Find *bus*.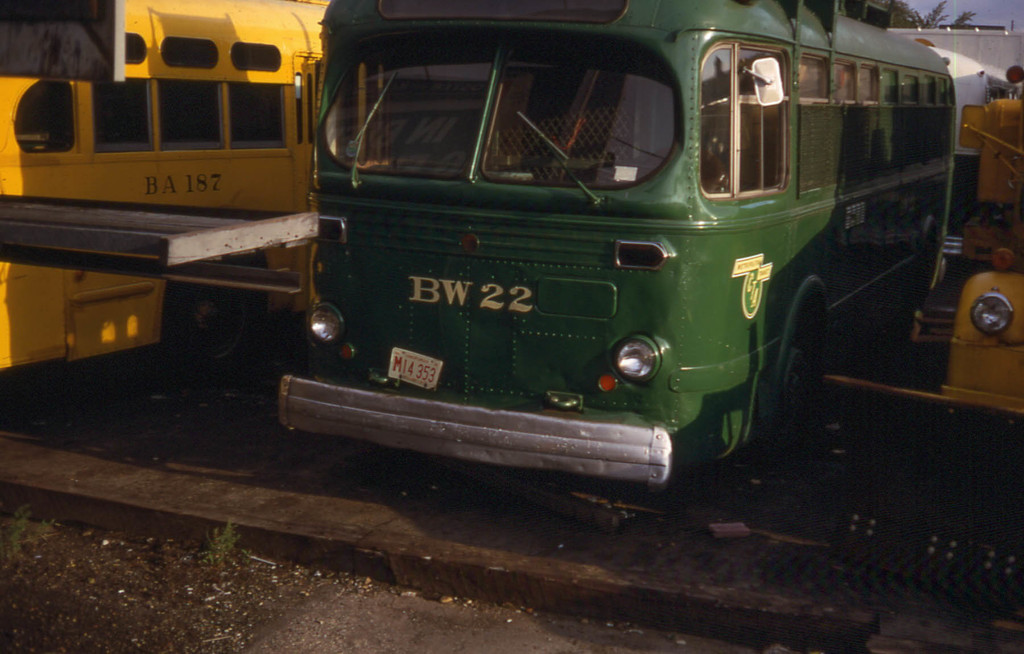
bbox=(0, 0, 341, 374).
